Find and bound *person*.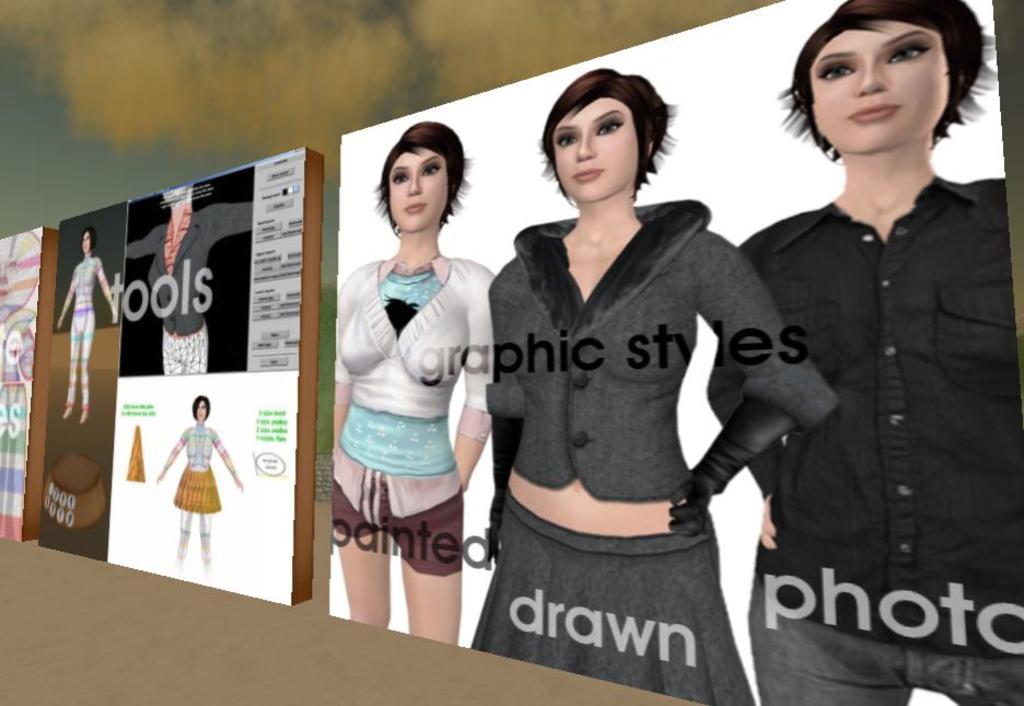
Bound: (x1=159, y1=396, x2=244, y2=579).
